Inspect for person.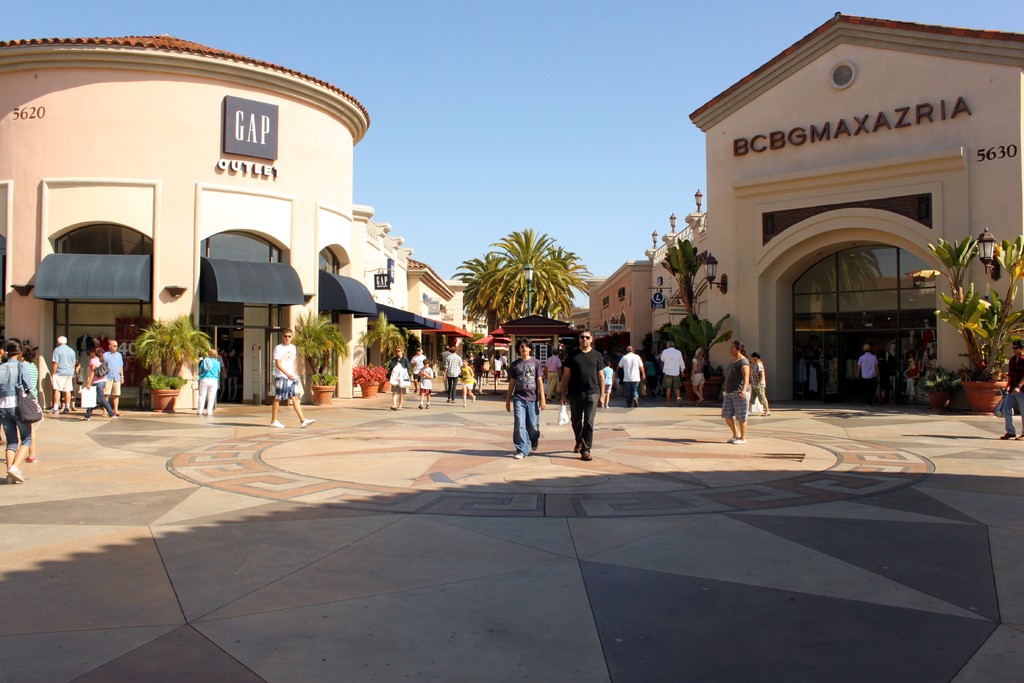
Inspection: rect(267, 330, 303, 432).
